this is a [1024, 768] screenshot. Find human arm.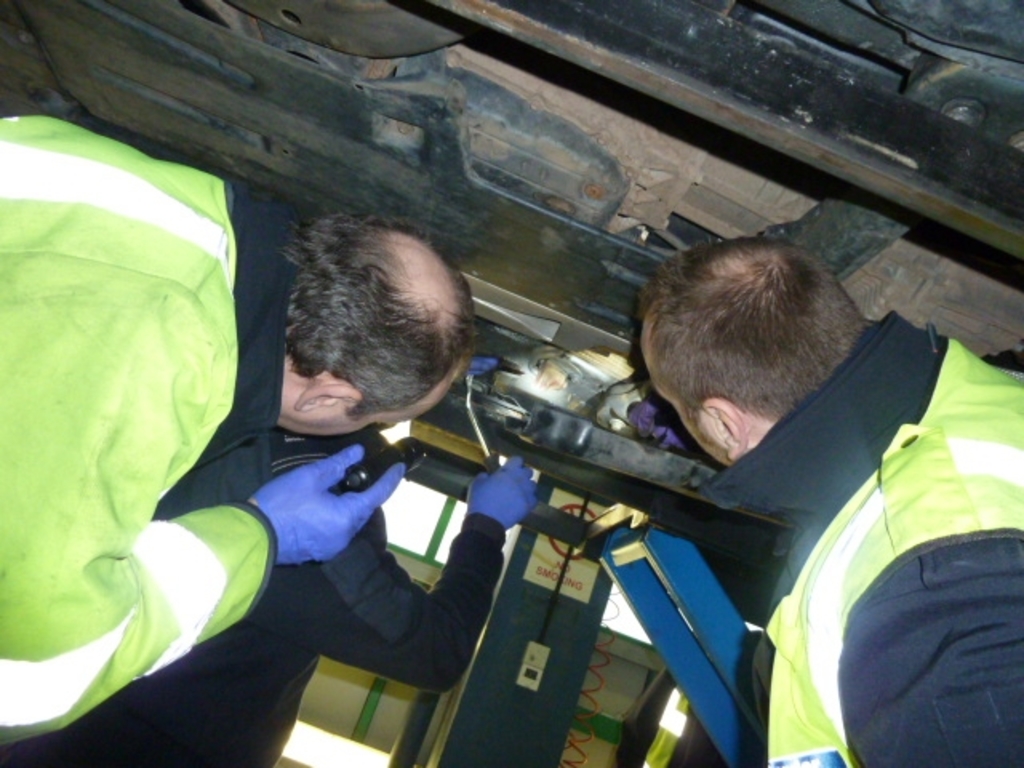
Bounding box: <region>835, 515, 1022, 765</region>.
